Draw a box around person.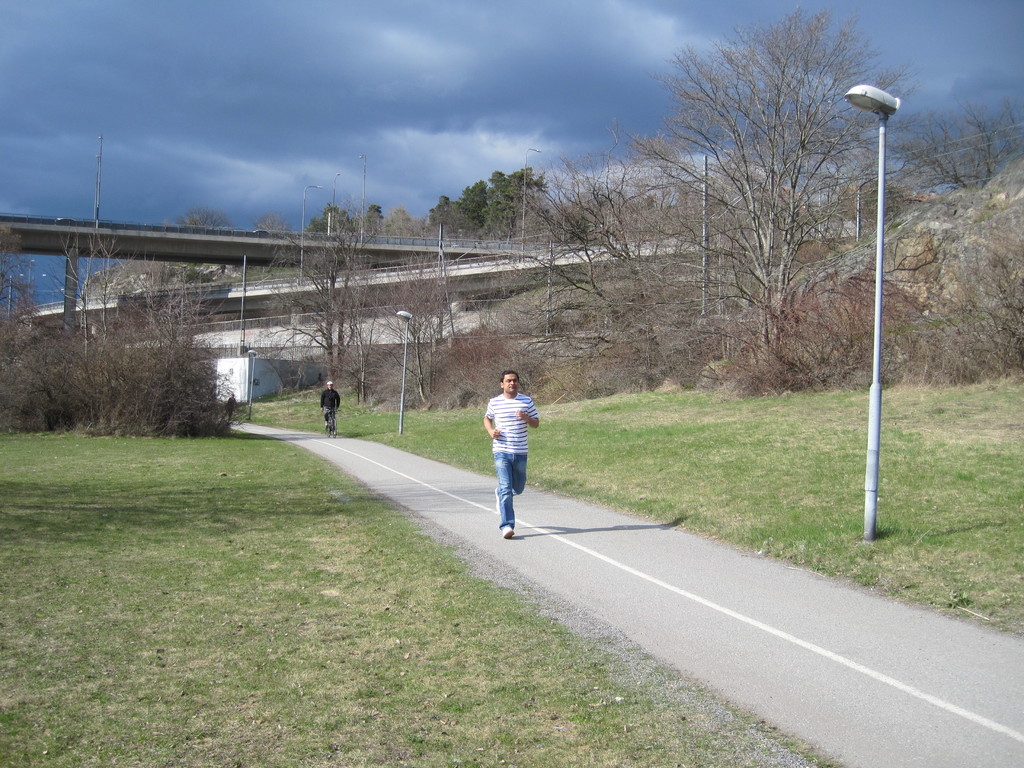
box=[320, 378, 344, 432].
